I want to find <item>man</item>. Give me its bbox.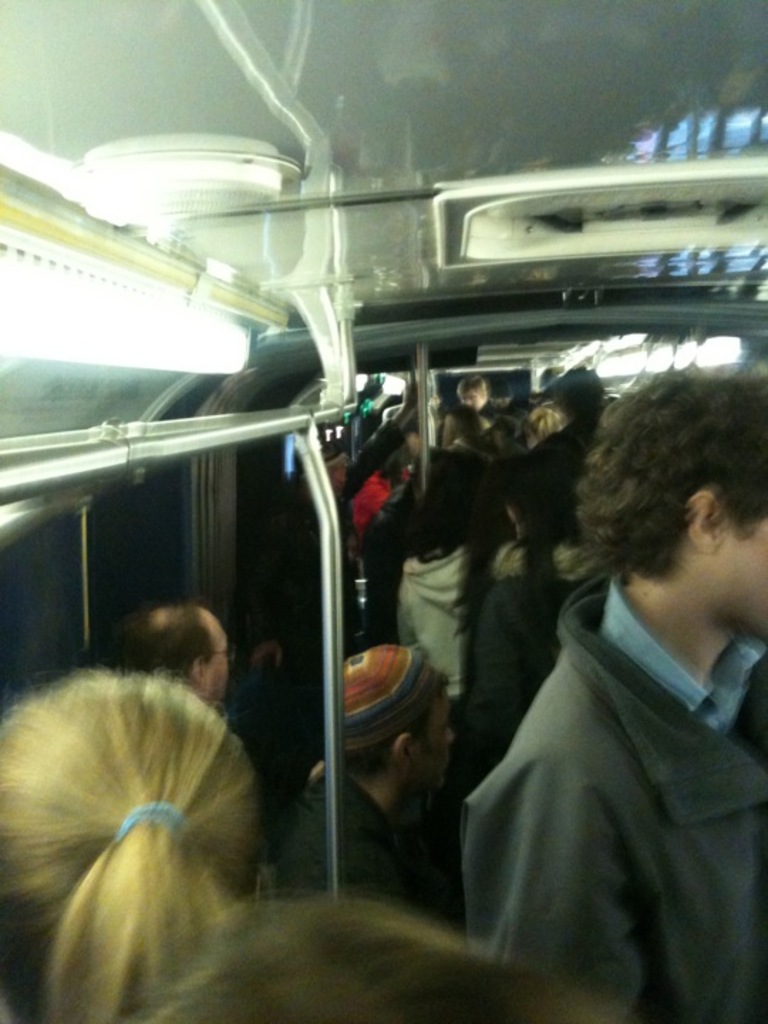
129/604/233/704.
